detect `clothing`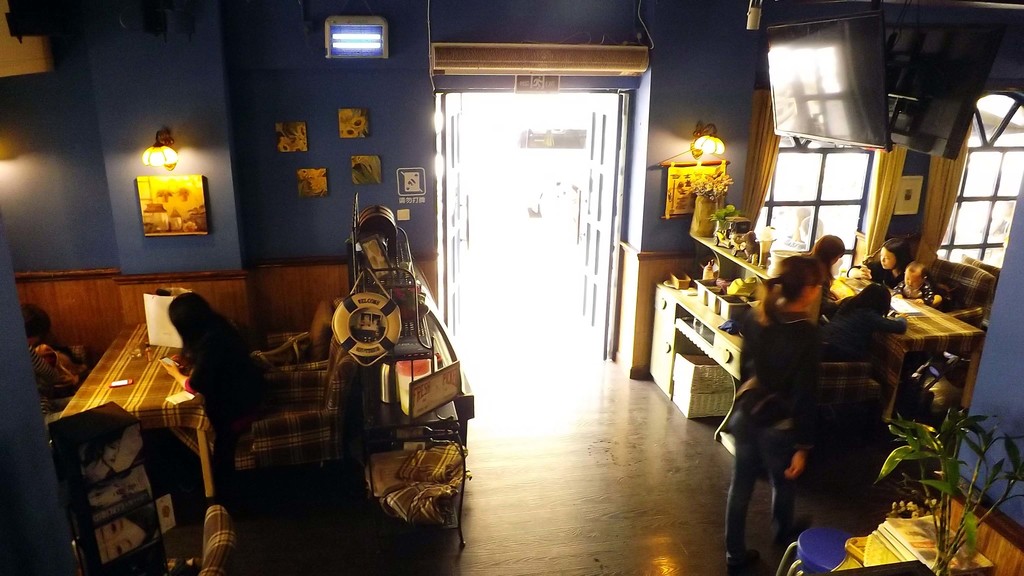
rect(358, 314, 376, 332)
